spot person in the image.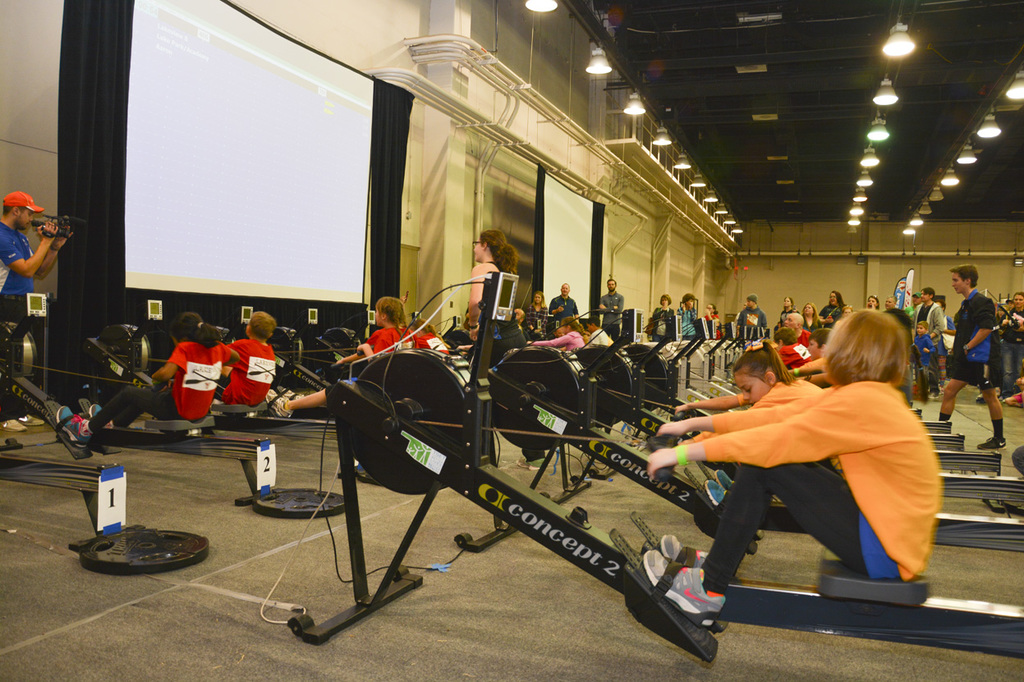
person found at (left=995, top=304, right=1003, bottom=326).
